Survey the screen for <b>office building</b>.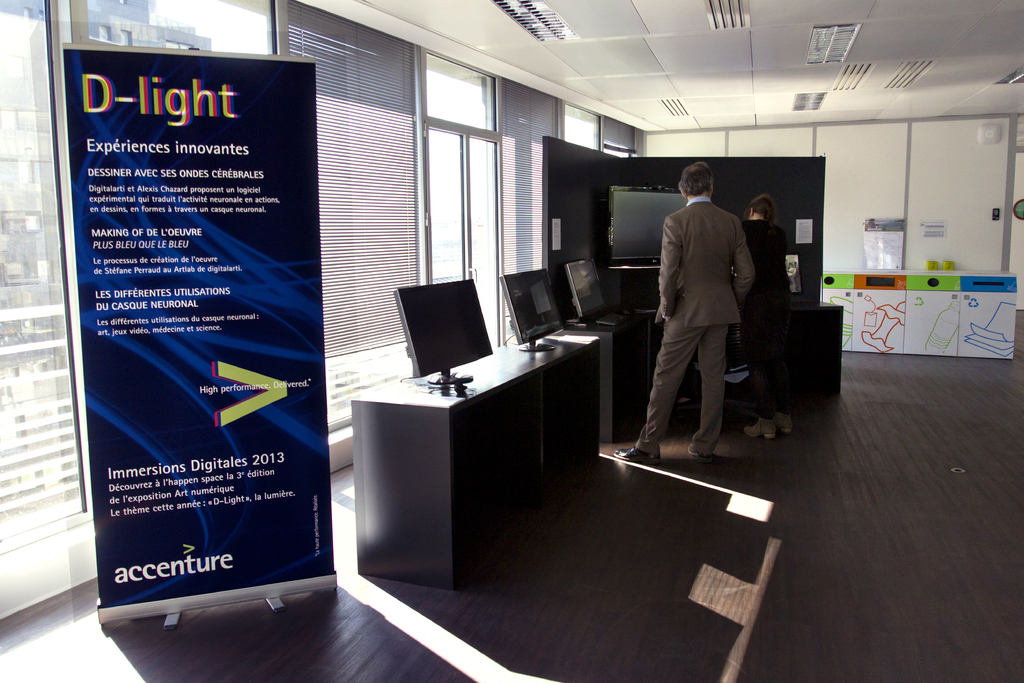
Survey found: <box>73,1,921,650</box>.
